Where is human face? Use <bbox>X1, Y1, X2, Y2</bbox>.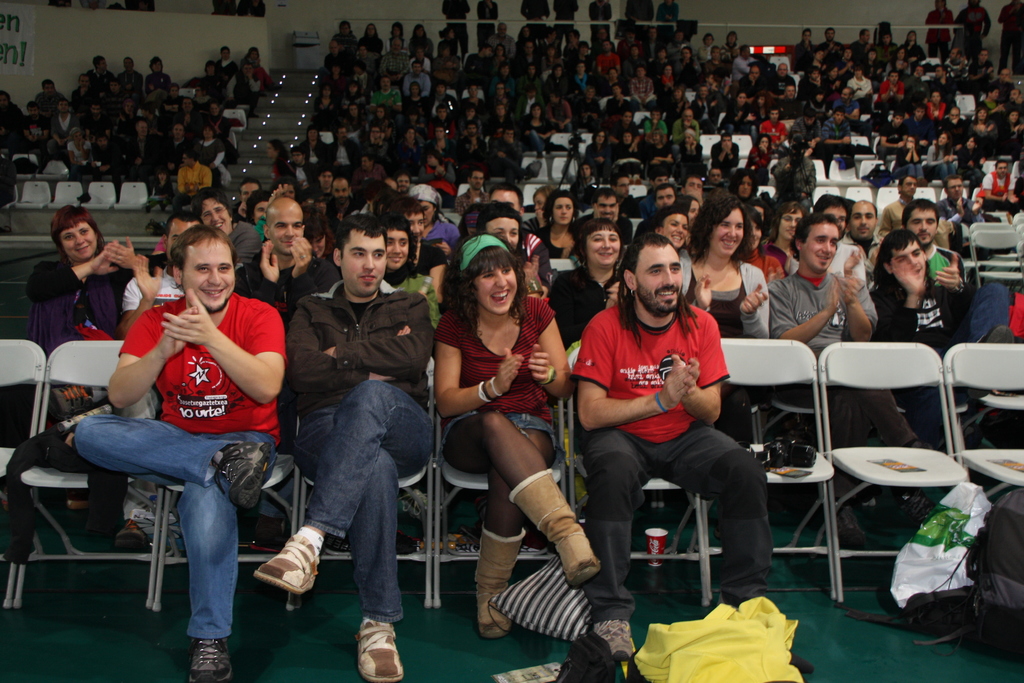
<bbox>654, 173, 665, 185</bbox>.
